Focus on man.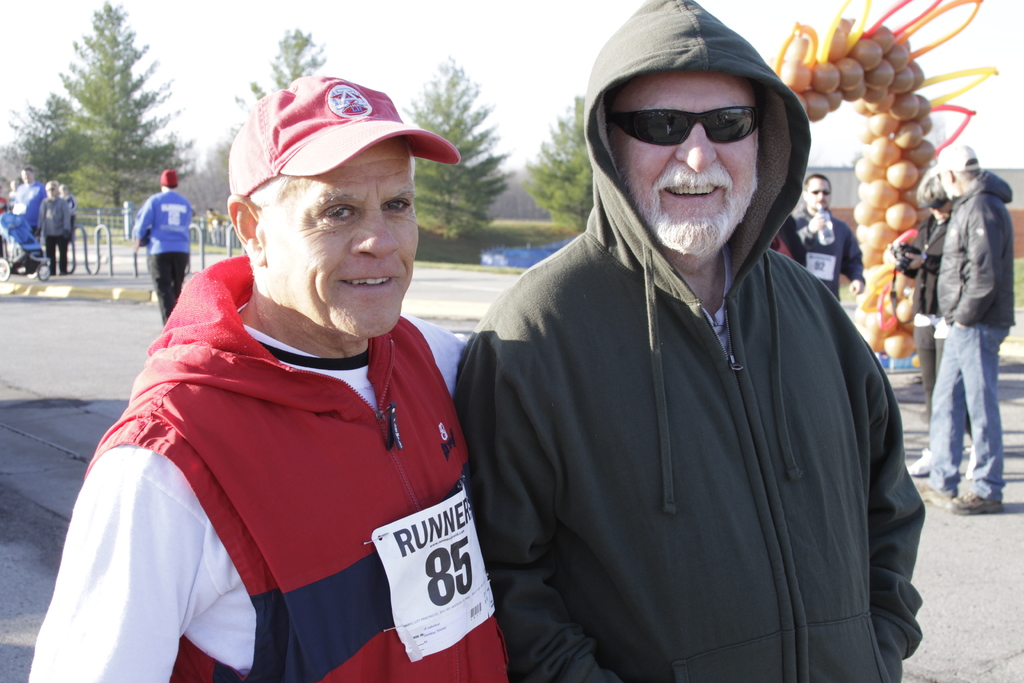
Focused at bbox=[34, 177, 77, 278].
